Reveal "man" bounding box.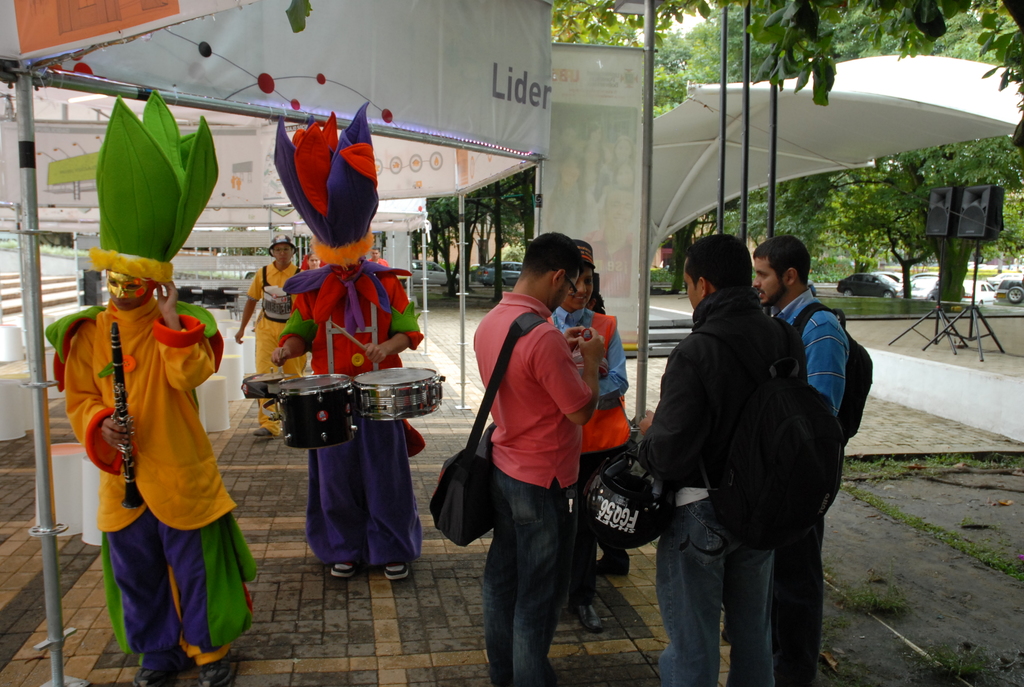
Revealed: [x1=471, y1=228, x2=602, y2=686].
